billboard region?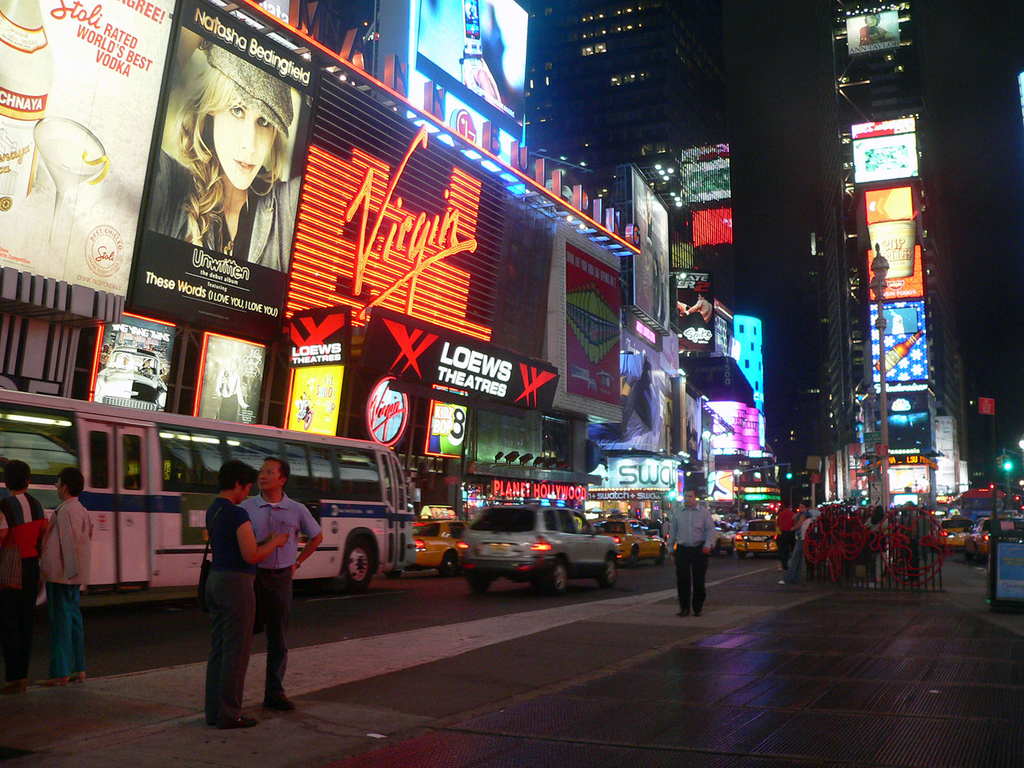
bbox=(287, 306, 345, 438)
